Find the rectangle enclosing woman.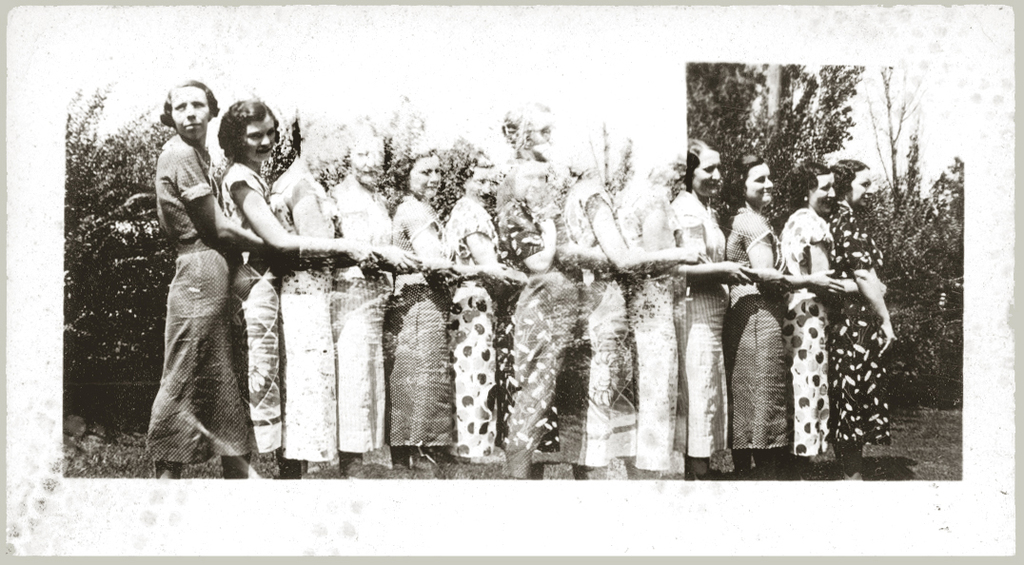
l=564, t=151, r=697, b=484.
